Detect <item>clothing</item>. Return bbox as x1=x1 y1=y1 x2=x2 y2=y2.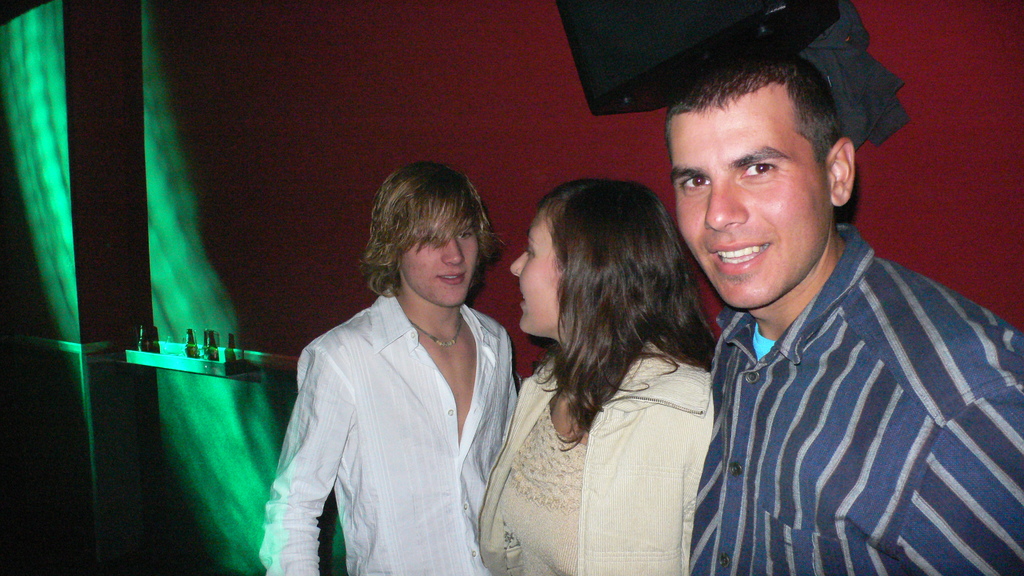
x1=480 y1=344 x2=714 y2=575.
